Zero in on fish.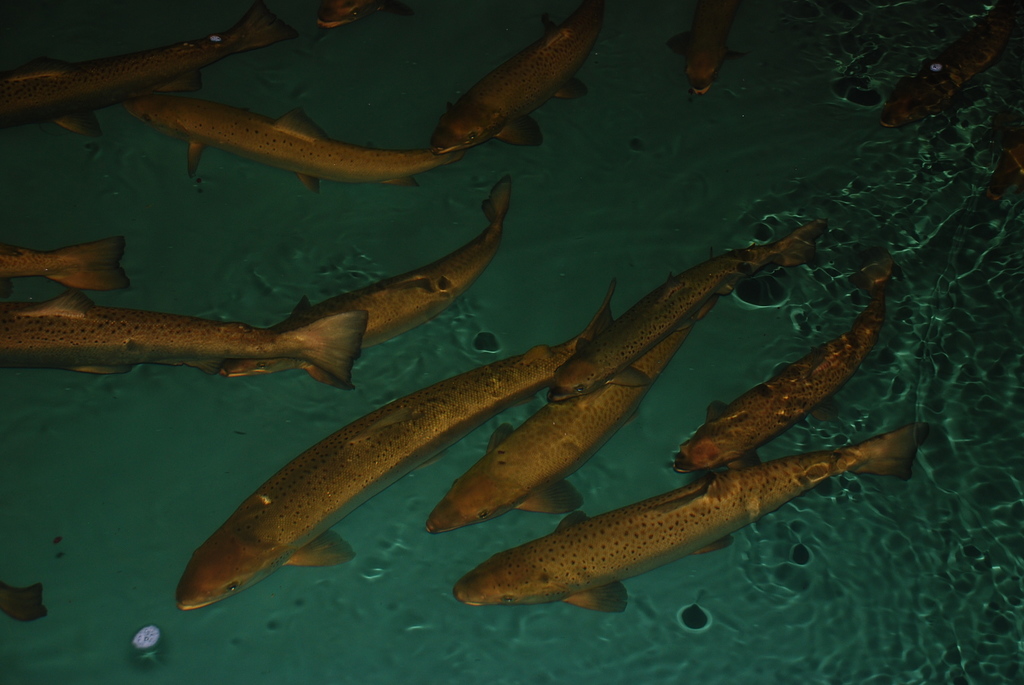
Zeroed in: [877, 0, 1023, 129].
